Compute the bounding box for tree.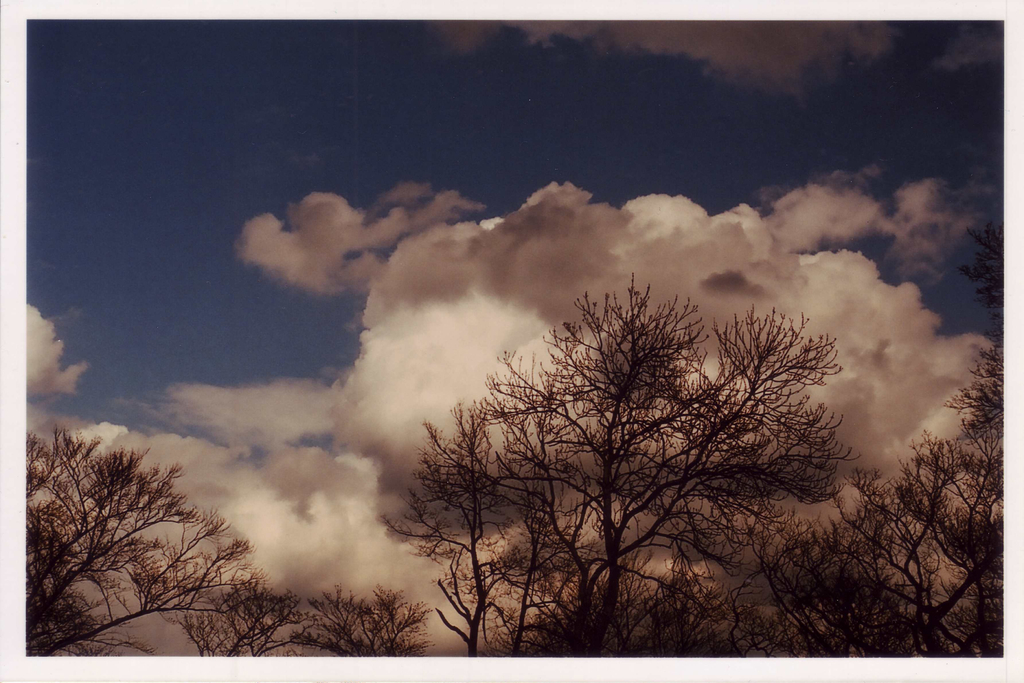
178,581,308,656.
